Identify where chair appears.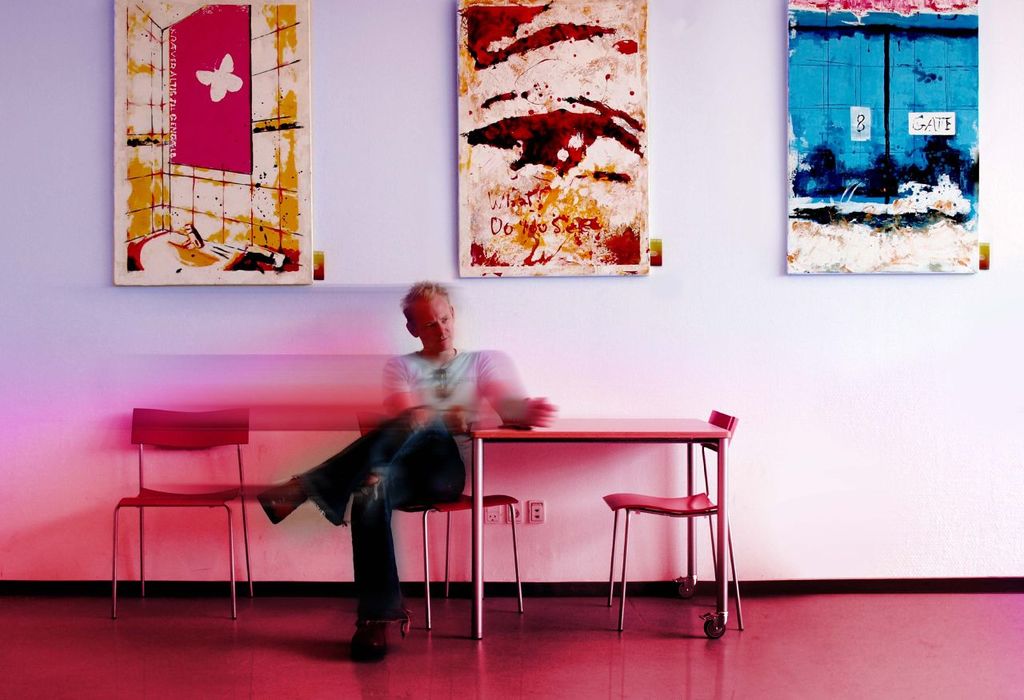
Appears at box=[602, 406, 745, 634].
